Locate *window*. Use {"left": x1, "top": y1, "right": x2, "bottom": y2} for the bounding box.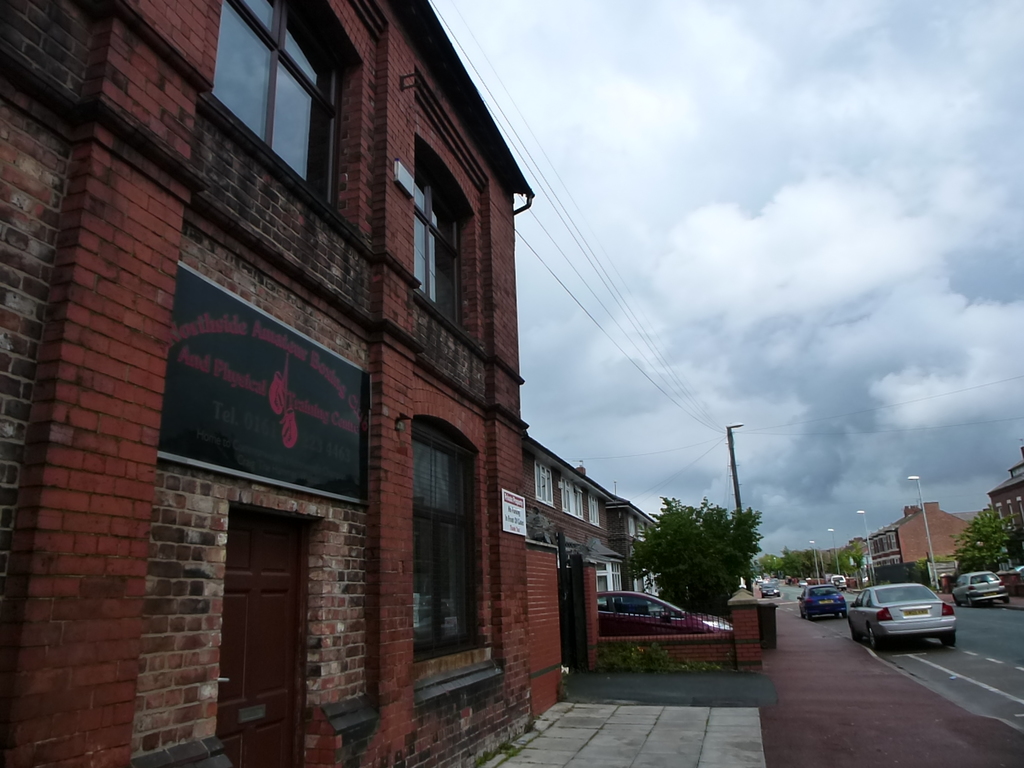
{"left": 561, "top": 468, "right": 586, "bottom": 526}.
